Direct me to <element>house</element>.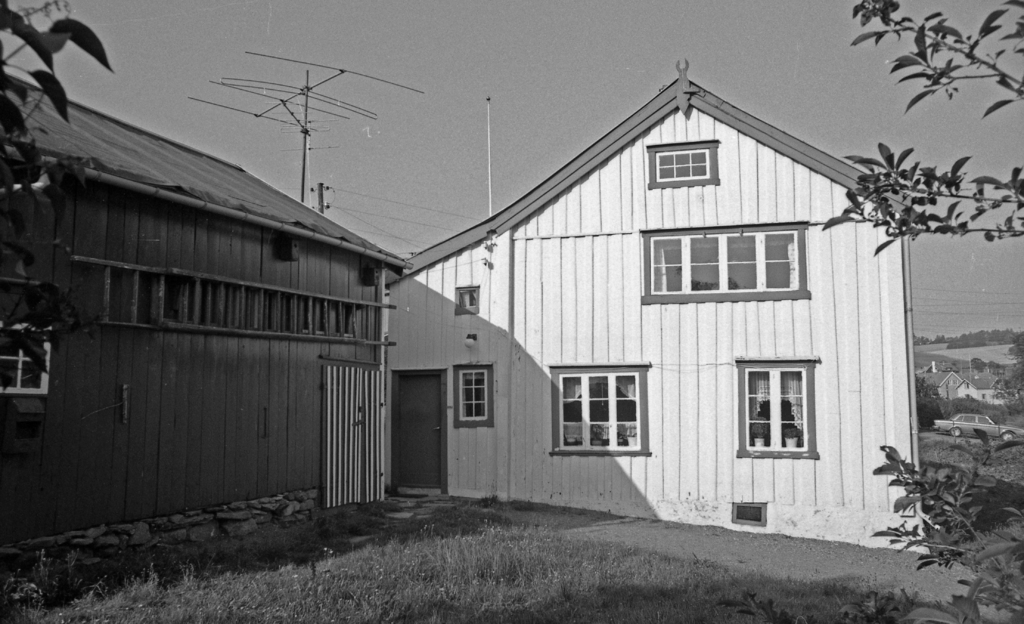
Direction: <box>0,73,408,554</box>.
